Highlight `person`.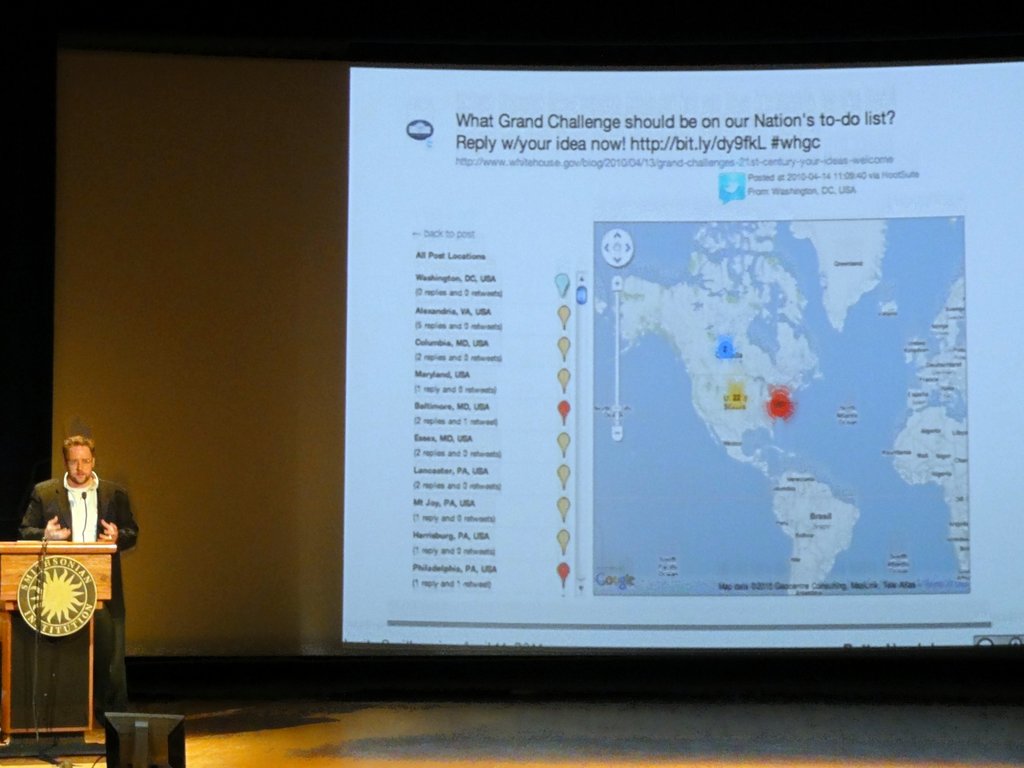
Highlighted region: (x1=16, y1=432, x2=137, y2=710).
